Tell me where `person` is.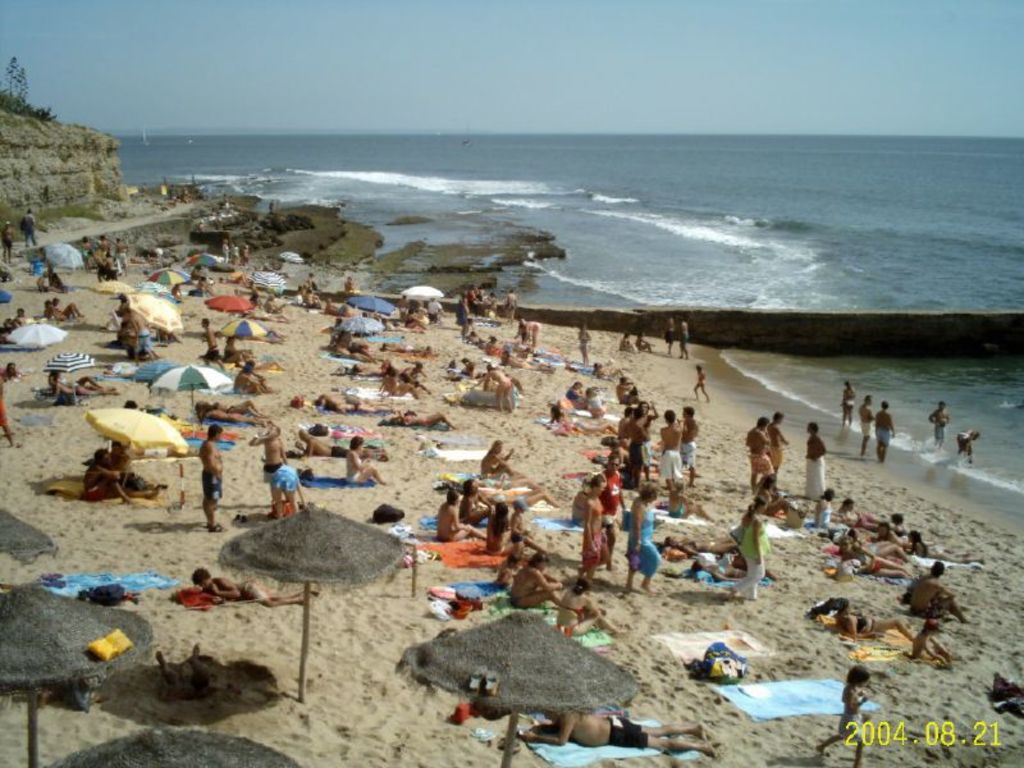
`person` is at x1=196, y1=421, x2=224, y2=531.
